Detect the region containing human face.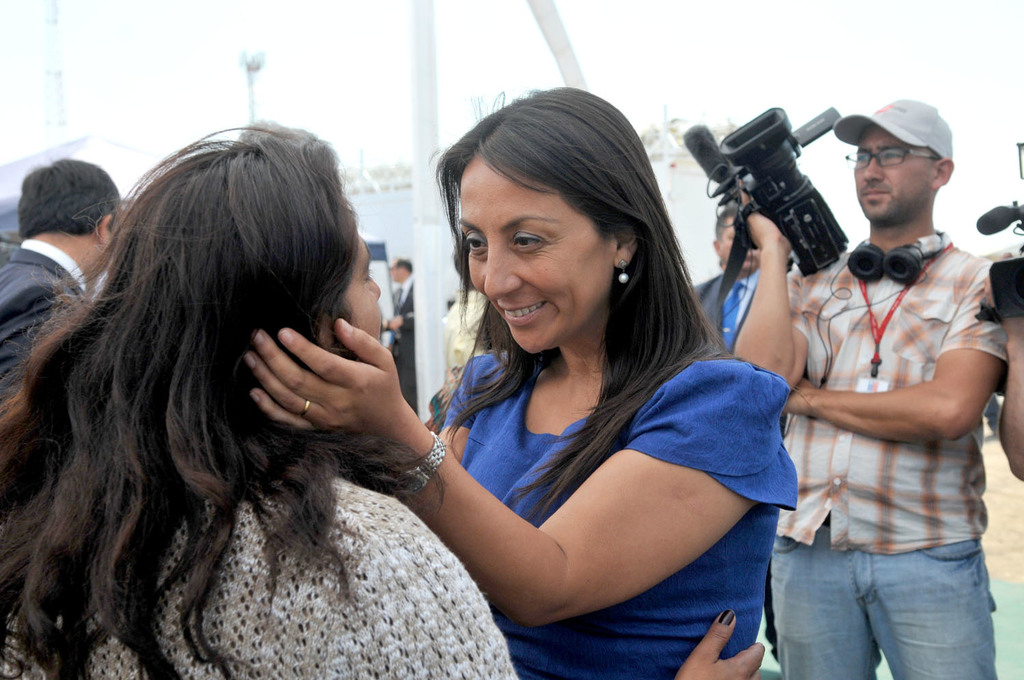
854,126,933,219.
